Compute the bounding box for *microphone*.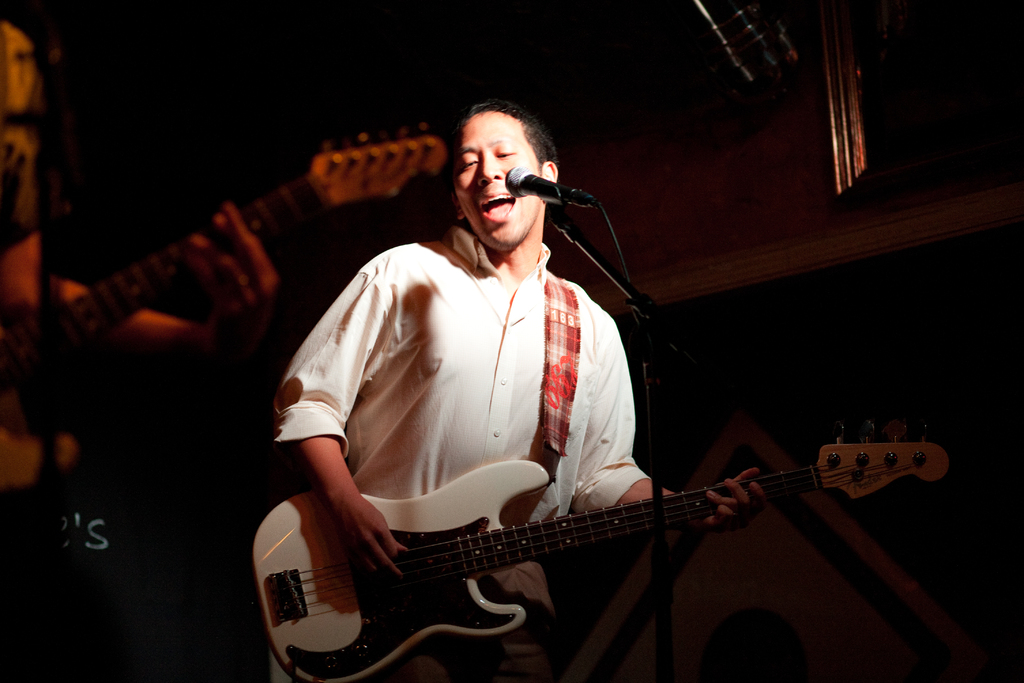
503/165/595/206.
